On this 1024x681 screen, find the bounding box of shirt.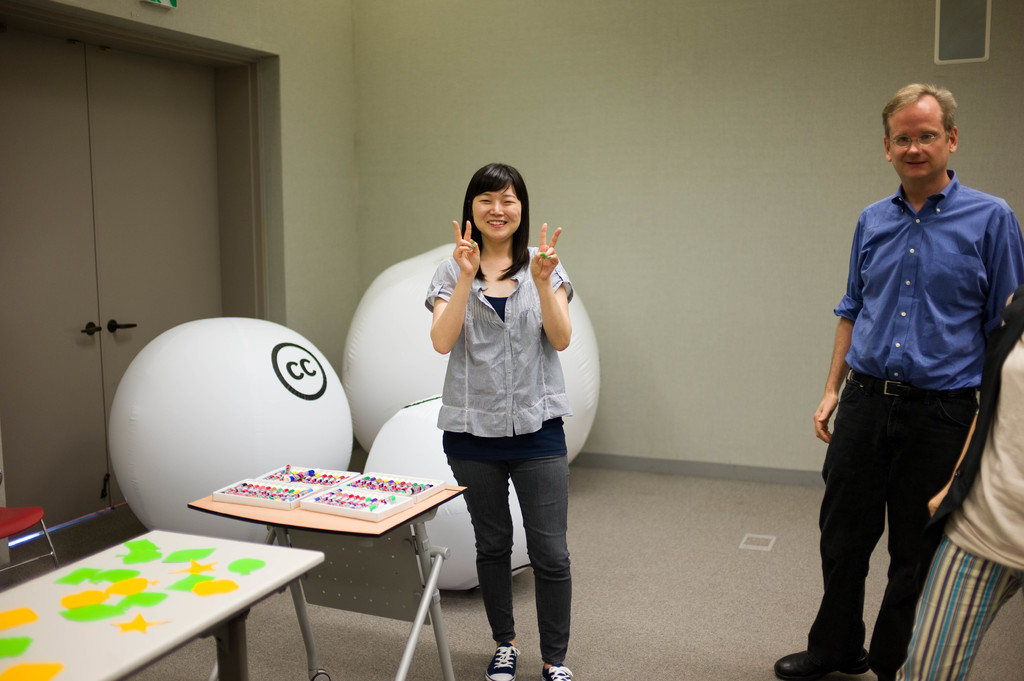
Bounding box: locate(833, 167, 1023, 394).
